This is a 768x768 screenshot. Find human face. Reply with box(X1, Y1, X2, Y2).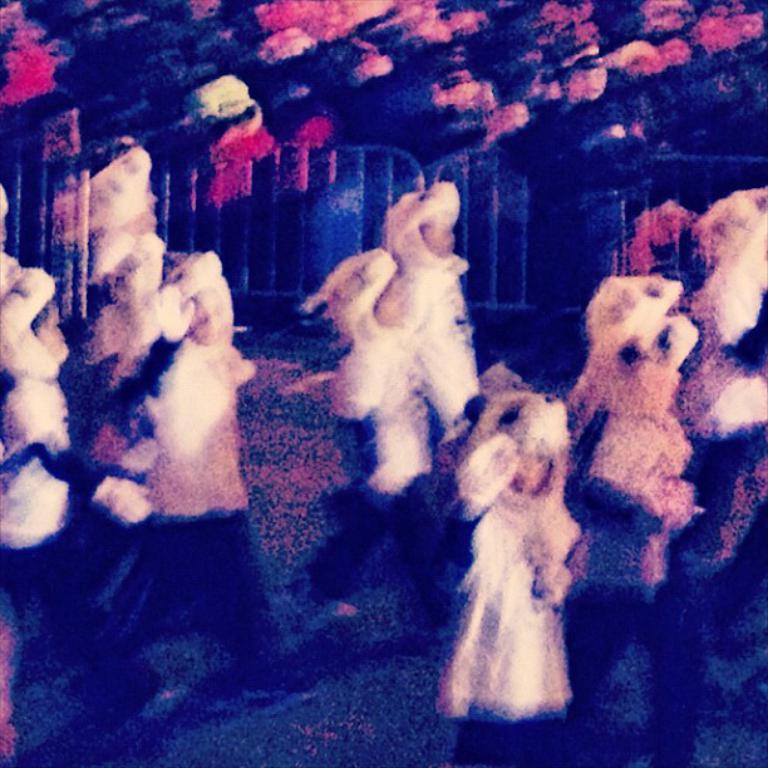
box(427, 226, 453, 253).
